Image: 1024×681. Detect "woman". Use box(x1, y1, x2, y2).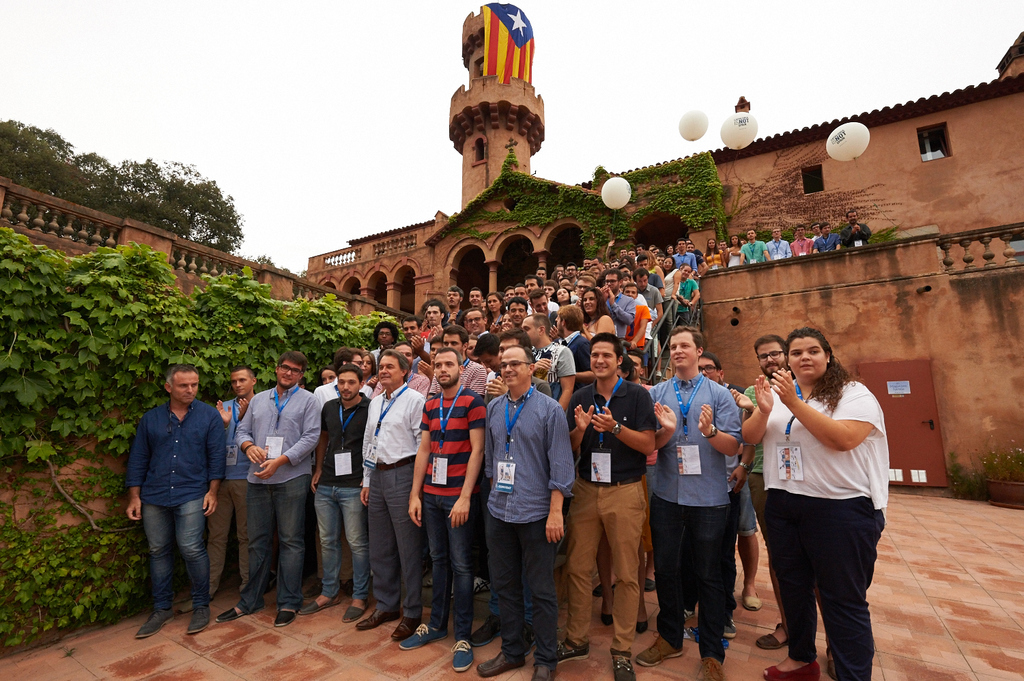
box(728, 233, 745, 272).
